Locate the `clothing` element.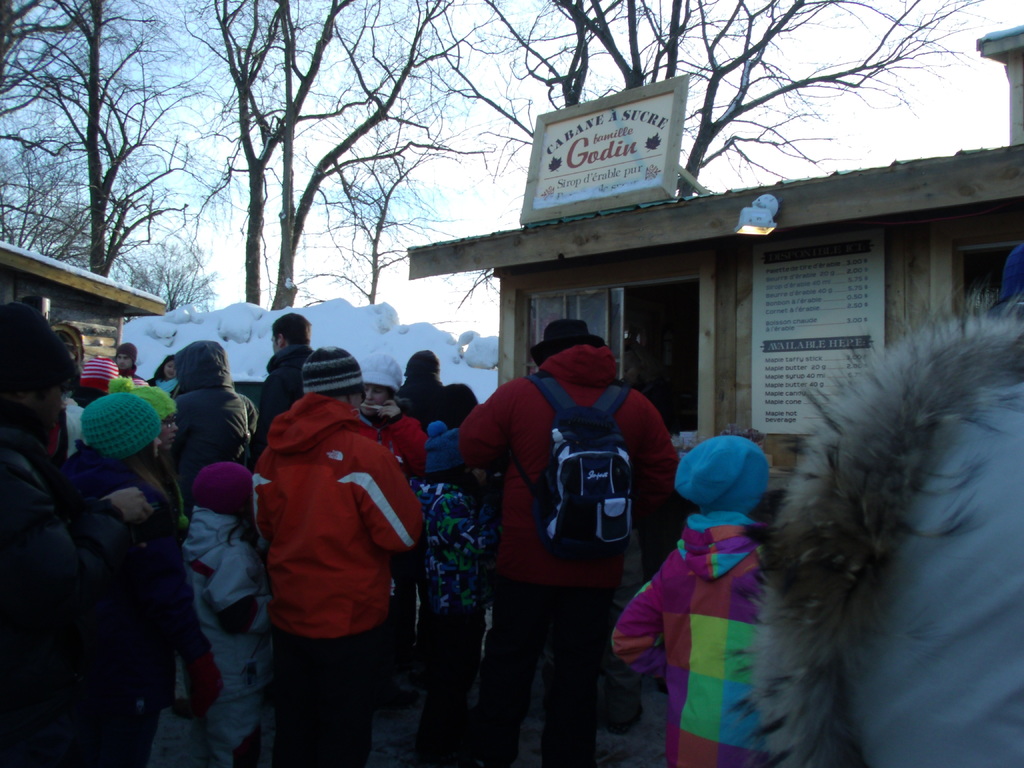
Element bbox: [x1=0, y1=450, x2=126, y2=764].
